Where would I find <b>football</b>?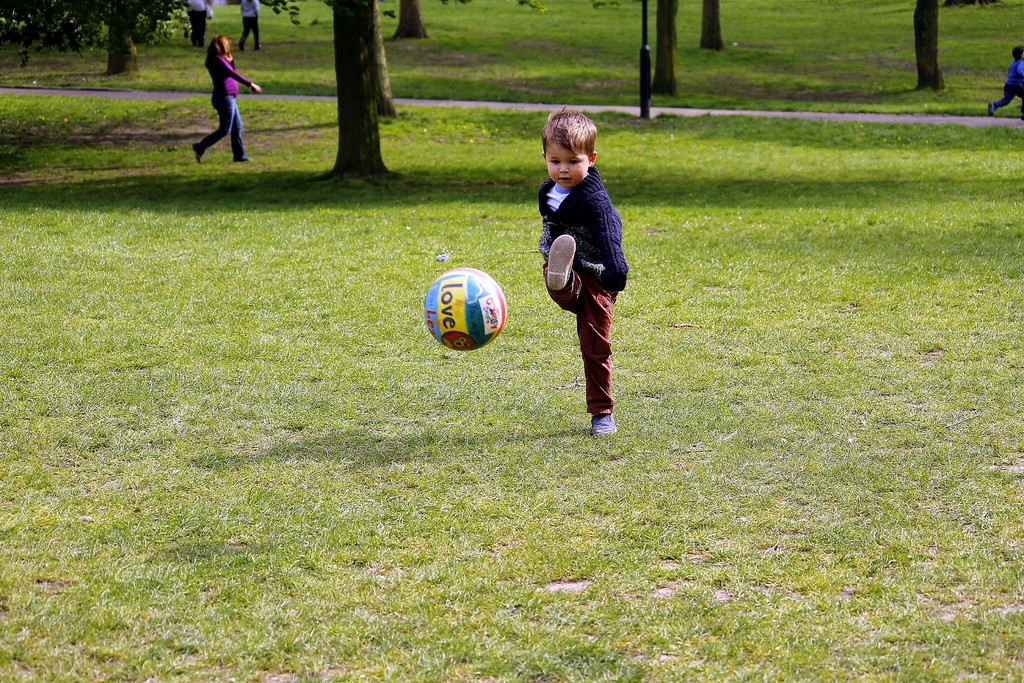
At <region>424, 267, 509, 356</region>.
